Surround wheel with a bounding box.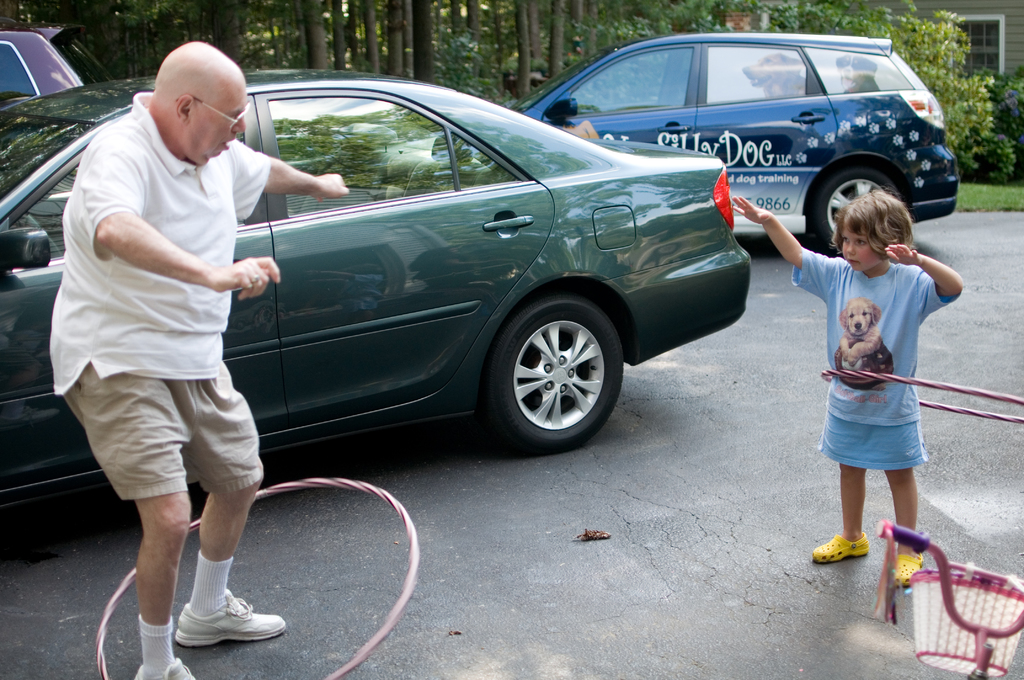
pyautogui.locateOnScreen(490, 291, 634, 444).
